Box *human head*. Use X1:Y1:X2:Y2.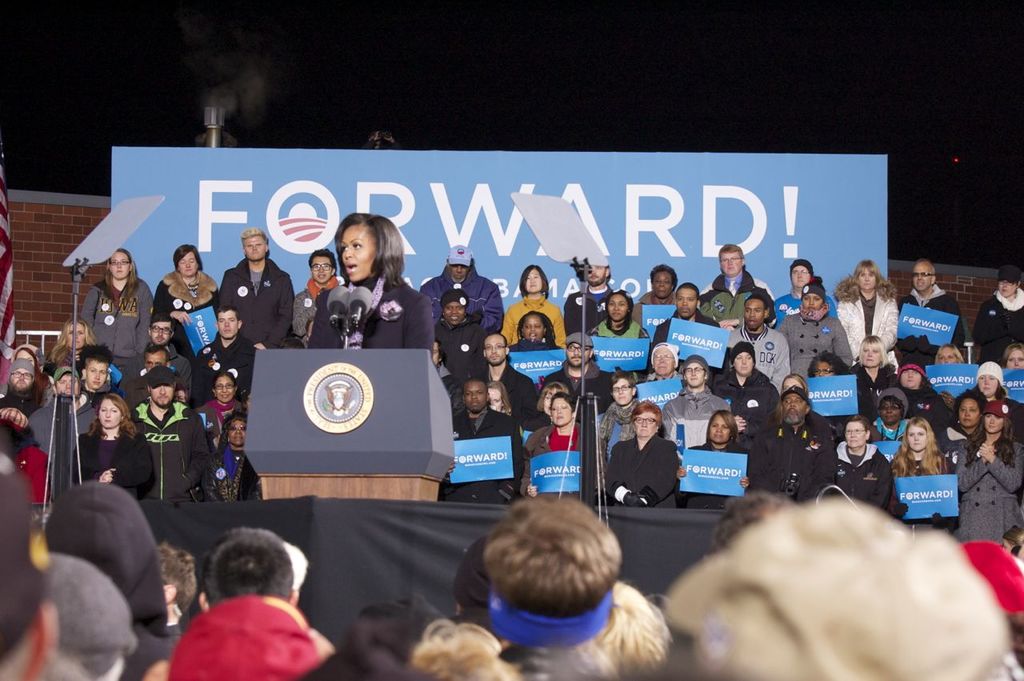
744:294:766:330.
